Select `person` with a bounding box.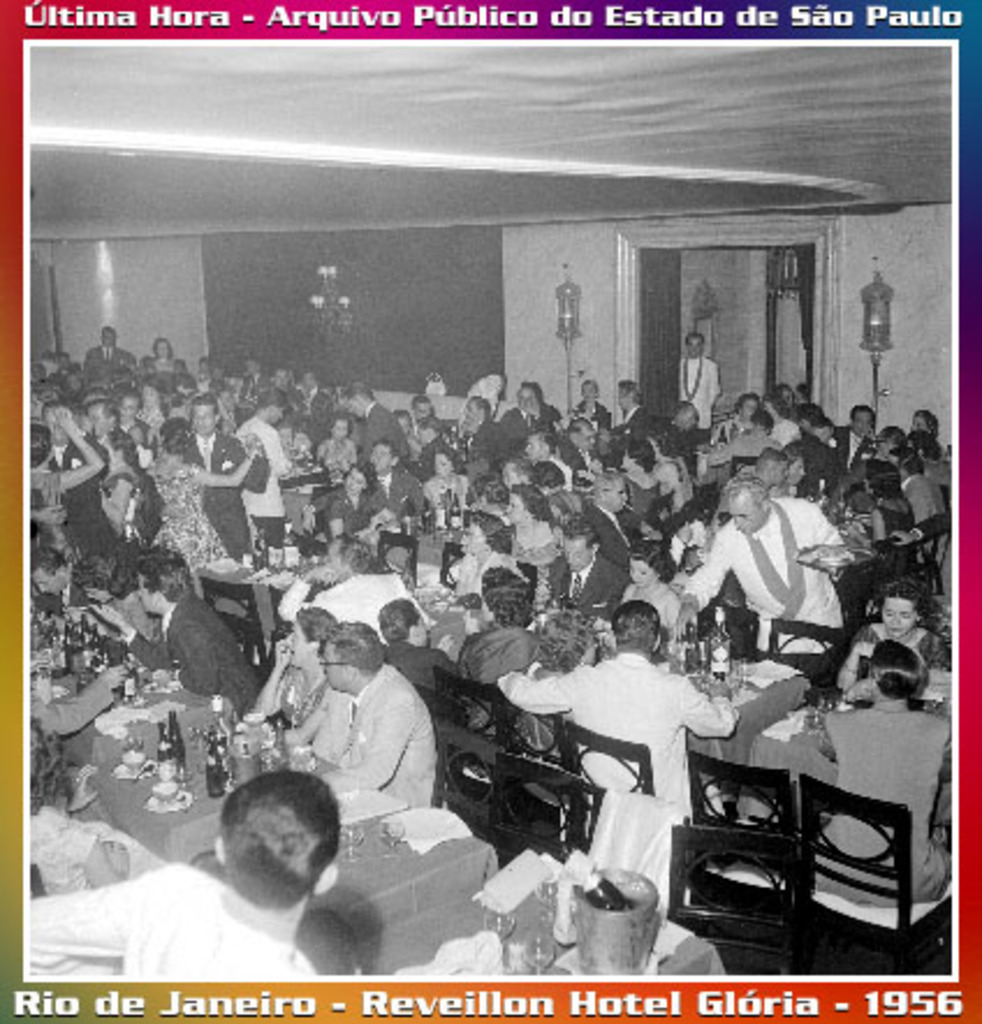
select_region(25, 322, 952, 1003).
